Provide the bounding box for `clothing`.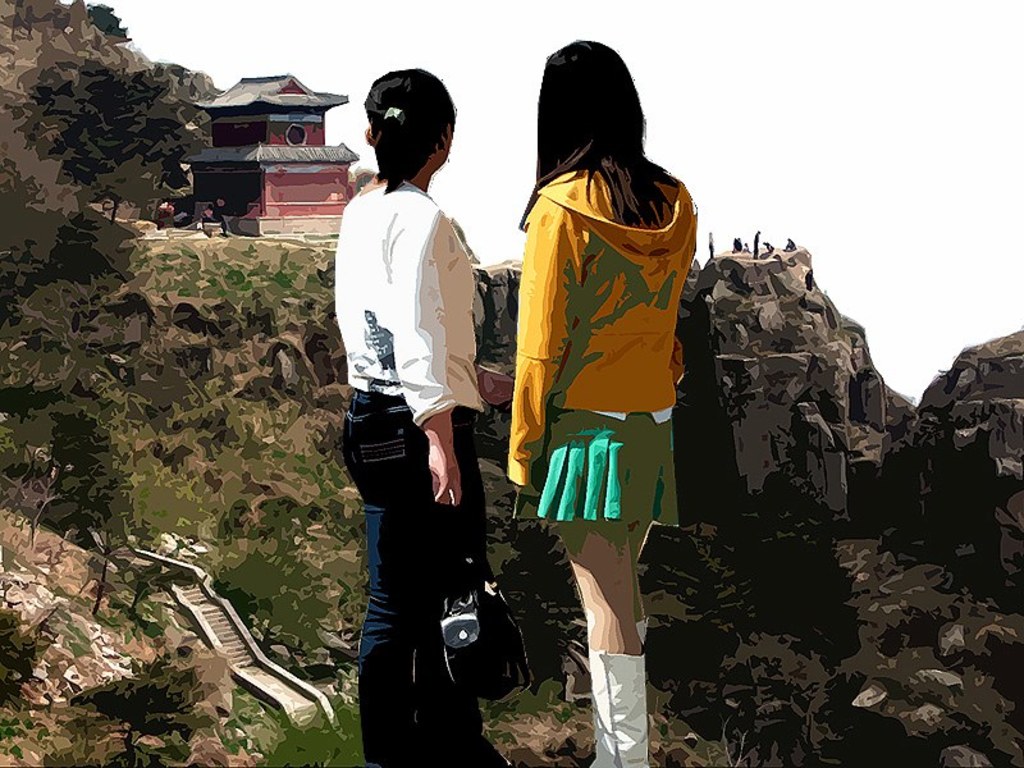
box(509, 160, 698, 524).
